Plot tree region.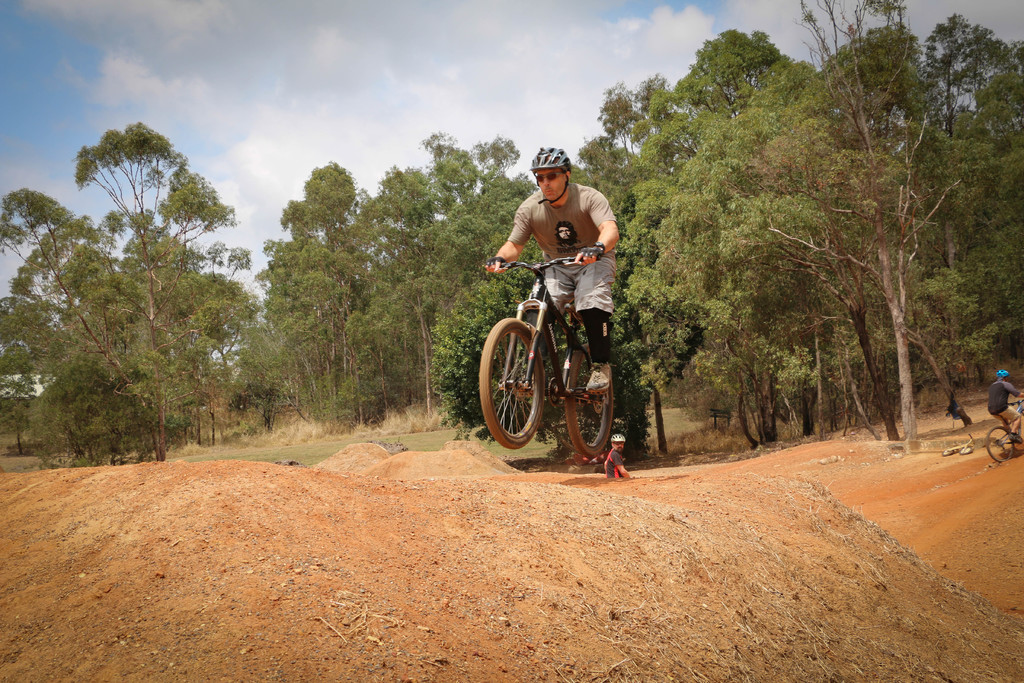
Plotted at rect(609, 115, 730, 382).
